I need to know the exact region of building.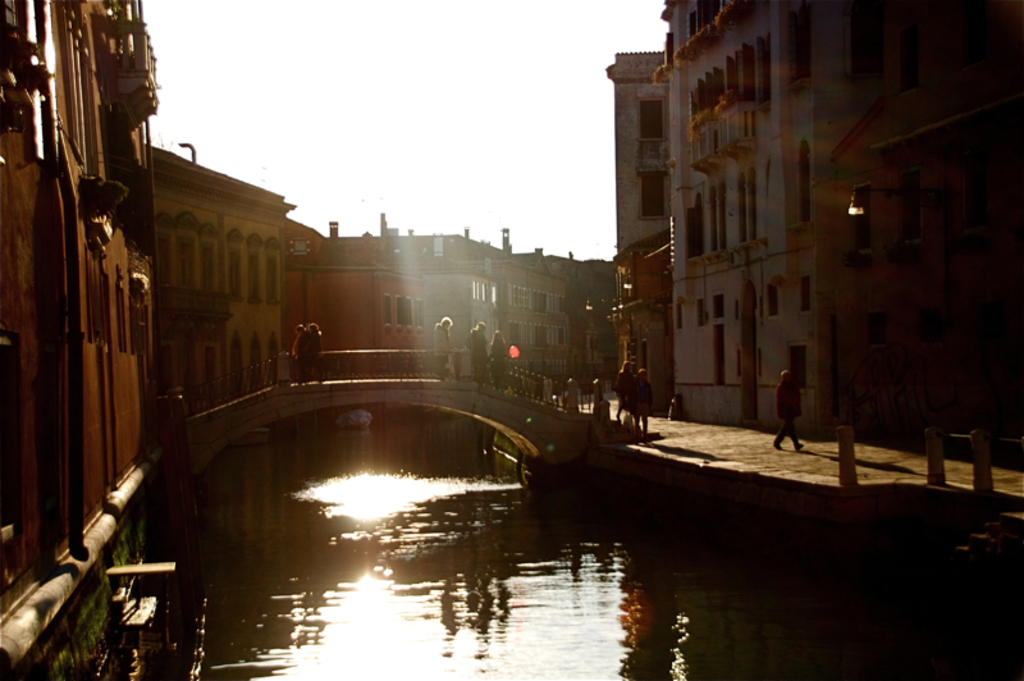
Region: select_region(607, 47, 662, 251).
